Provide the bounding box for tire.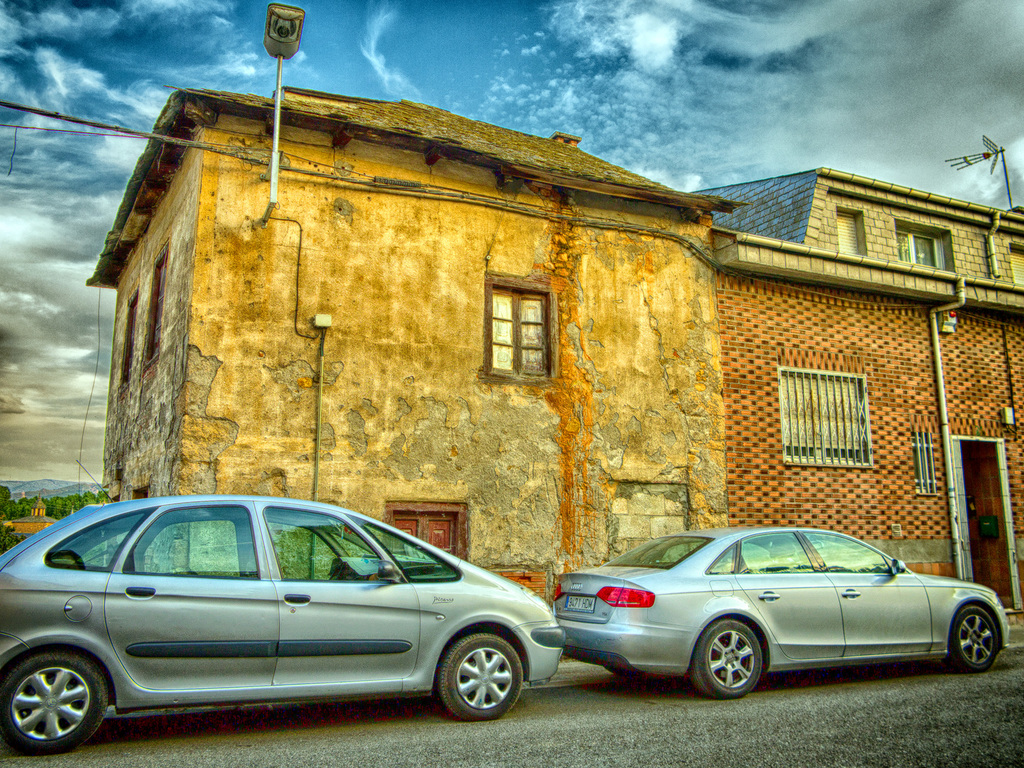
x1=692, y1=620, x2=763, y2=699.
